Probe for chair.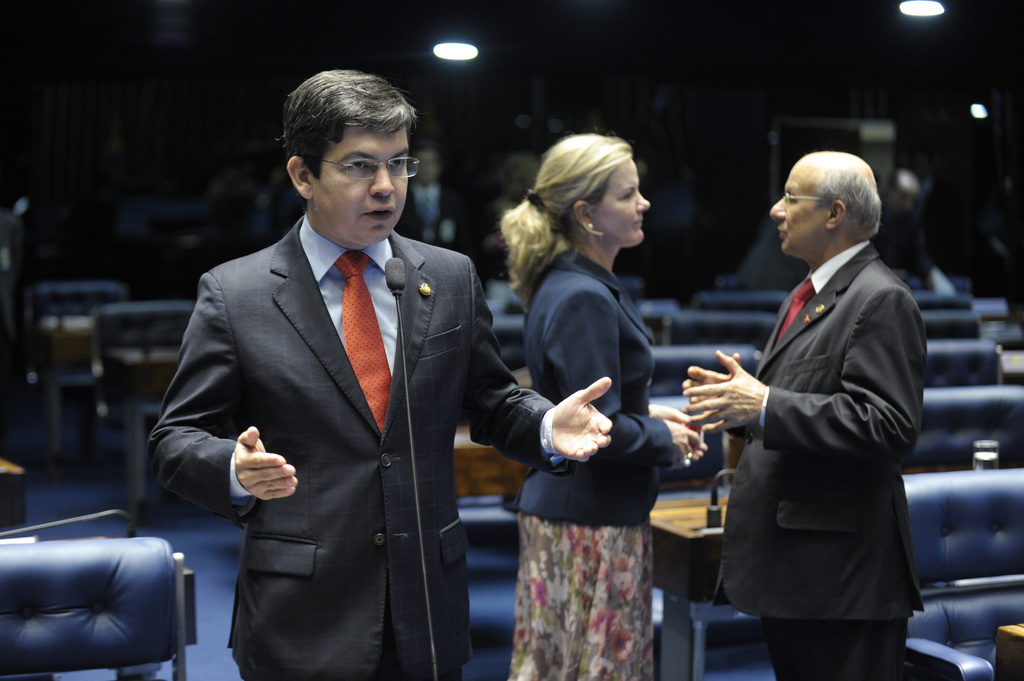
Probe result: 639, 343, 763, 398.
